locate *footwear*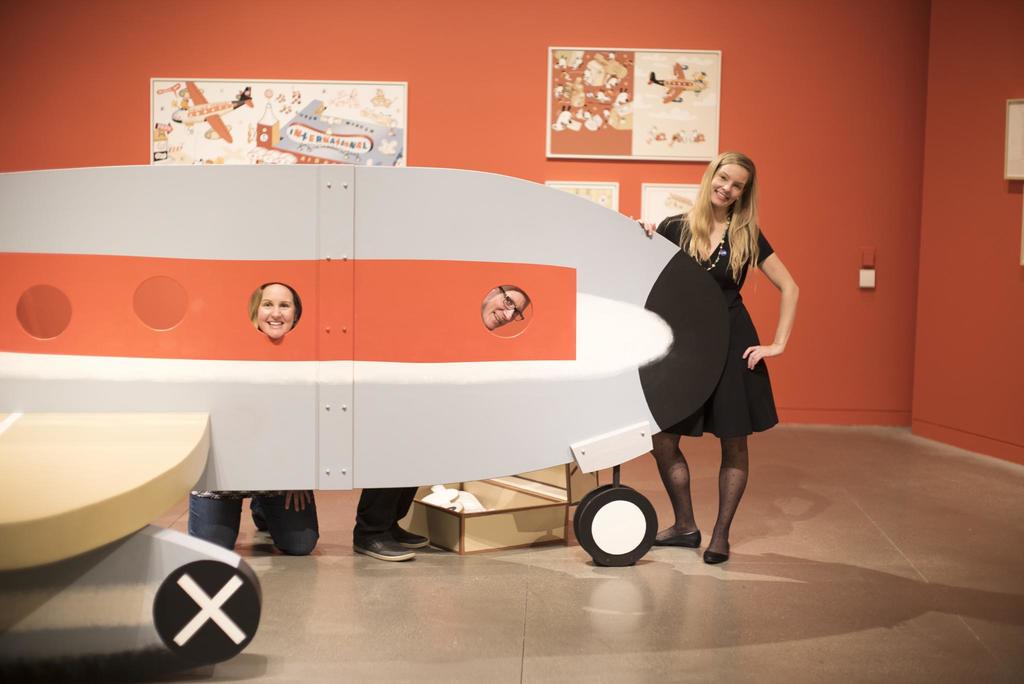
region(705, 537, 732, 564)
